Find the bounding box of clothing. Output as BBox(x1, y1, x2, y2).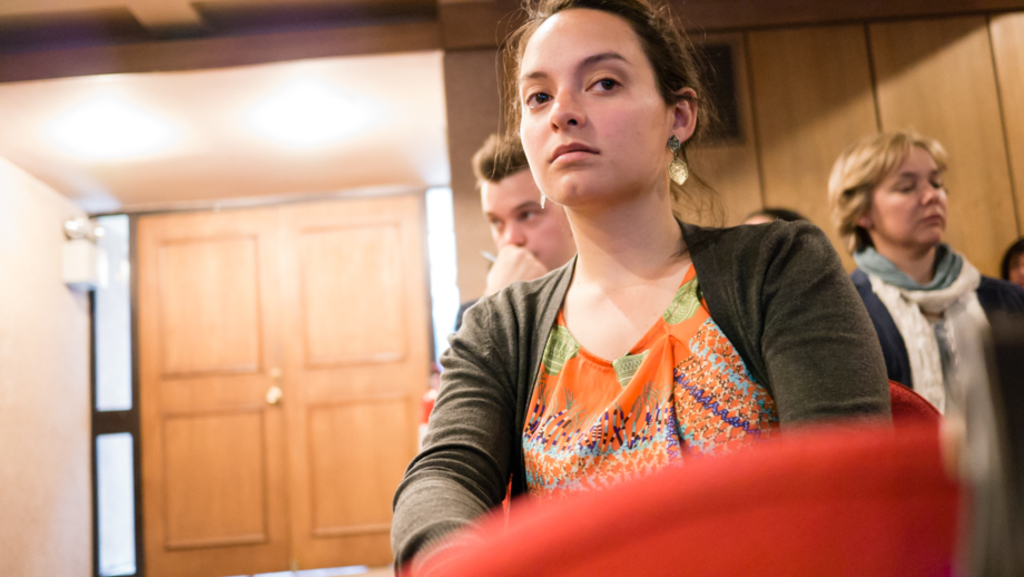
BBox(846, 242, 1023, 431).
